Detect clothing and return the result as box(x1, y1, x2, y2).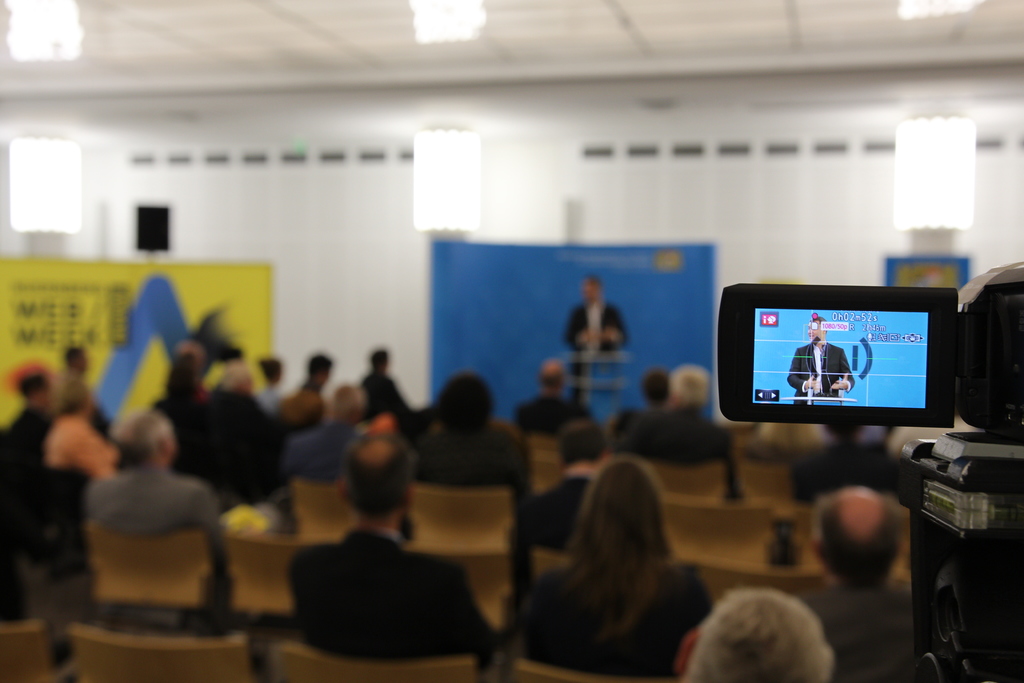
box(785, 338, 855, 402).
